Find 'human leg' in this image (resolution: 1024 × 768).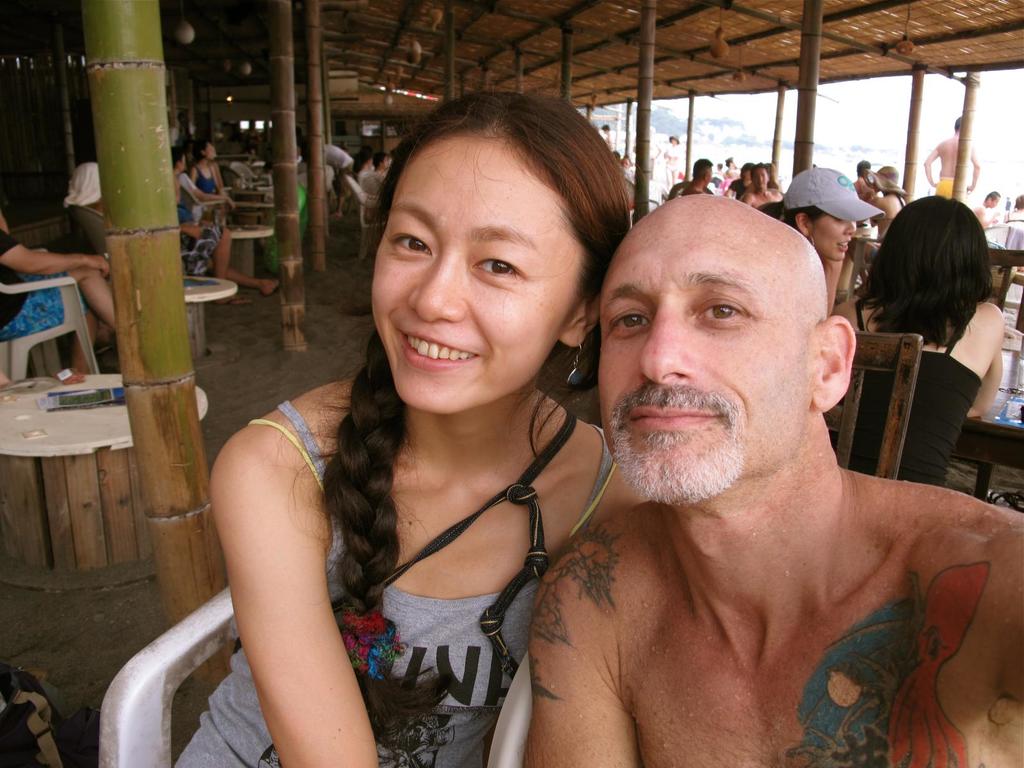
[6, 273, 95, 373].
